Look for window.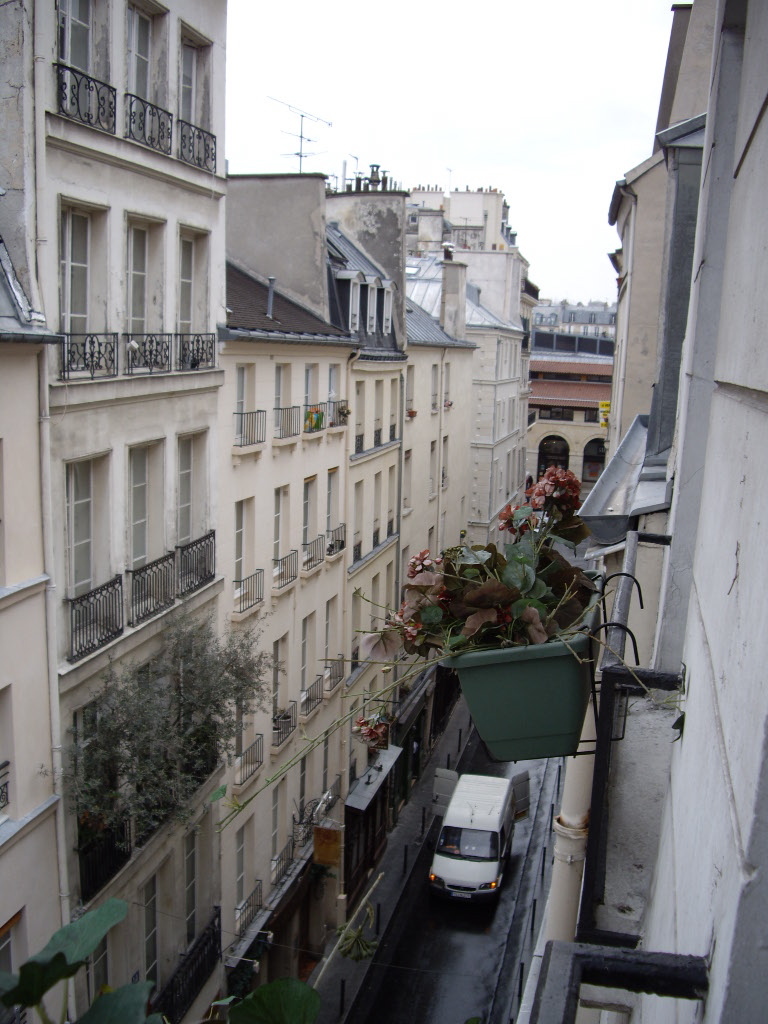
Found: bbox=(165, 229, 208, 384).
